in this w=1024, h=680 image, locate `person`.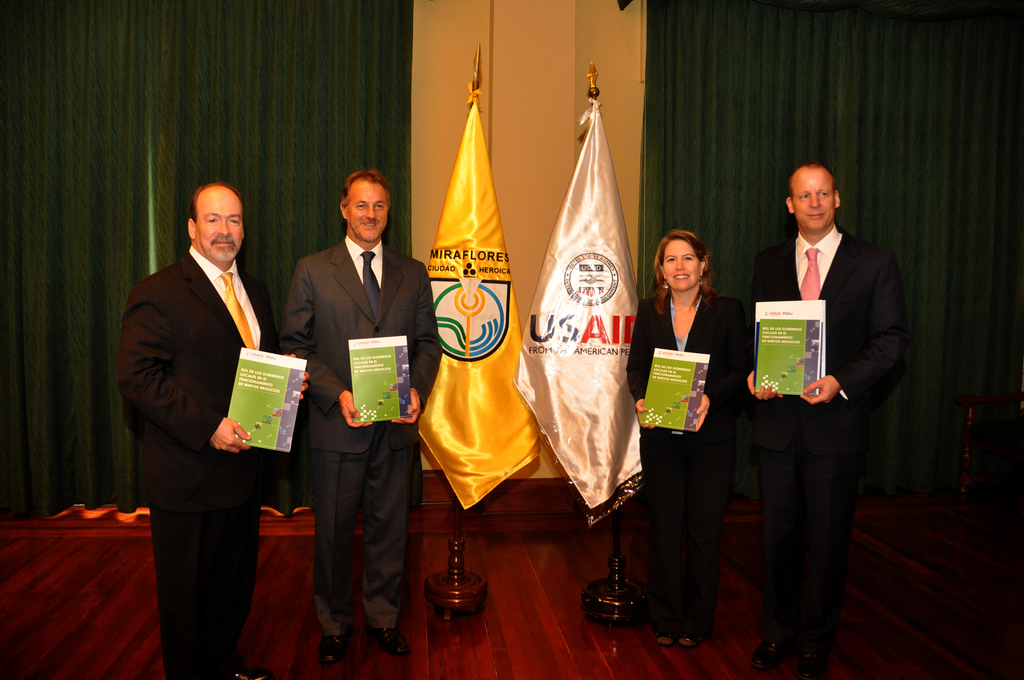
Bounding box: [625, 227, 755, 649].
